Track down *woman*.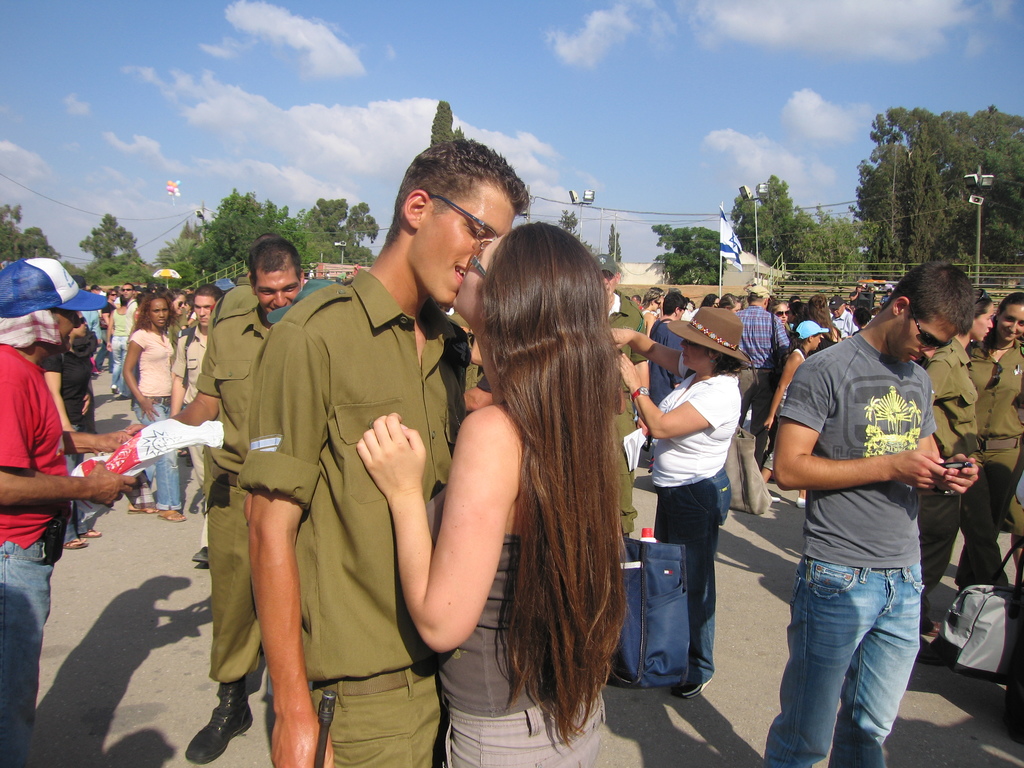
Tracked to box(166, 287, 188, 349).
